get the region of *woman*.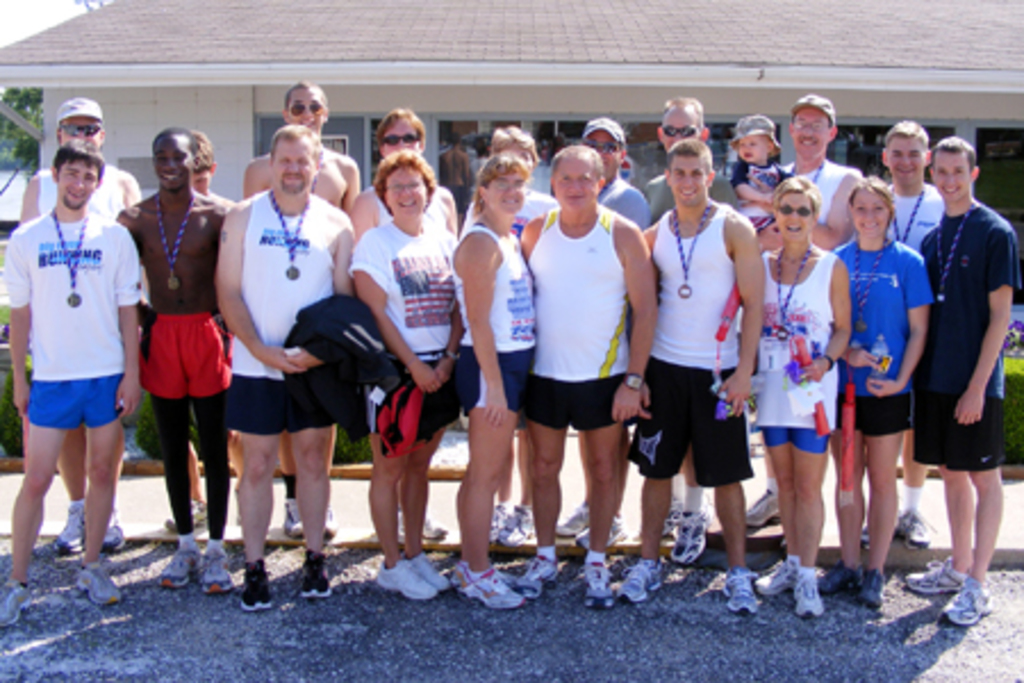
bbox=[346, 153, 464, 603].
